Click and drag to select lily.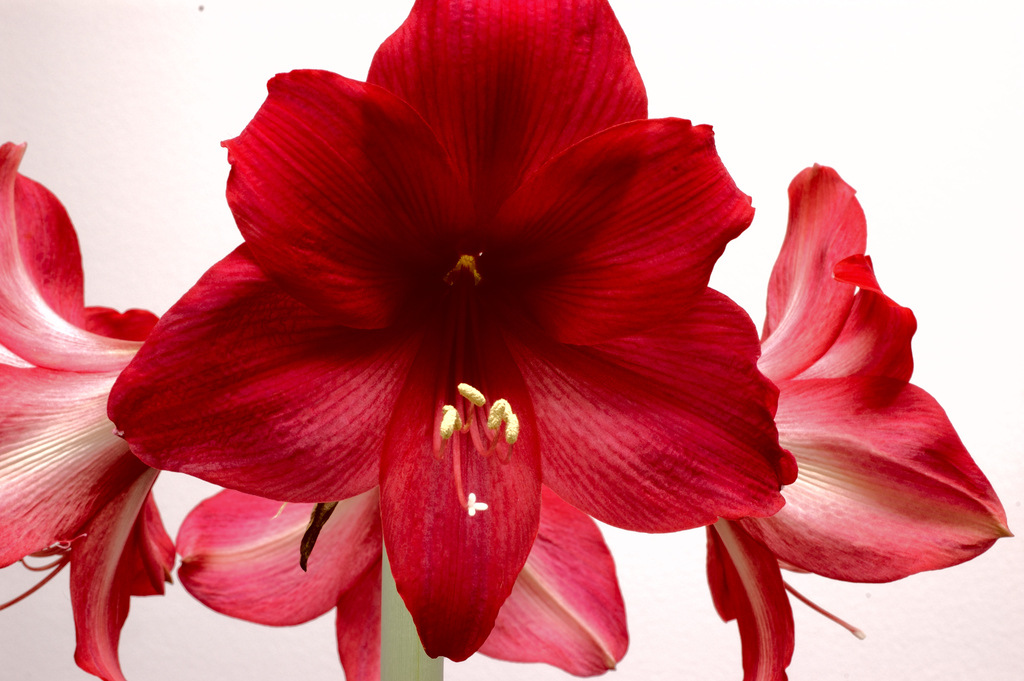
Selection: [0, 144, 180, 680].
